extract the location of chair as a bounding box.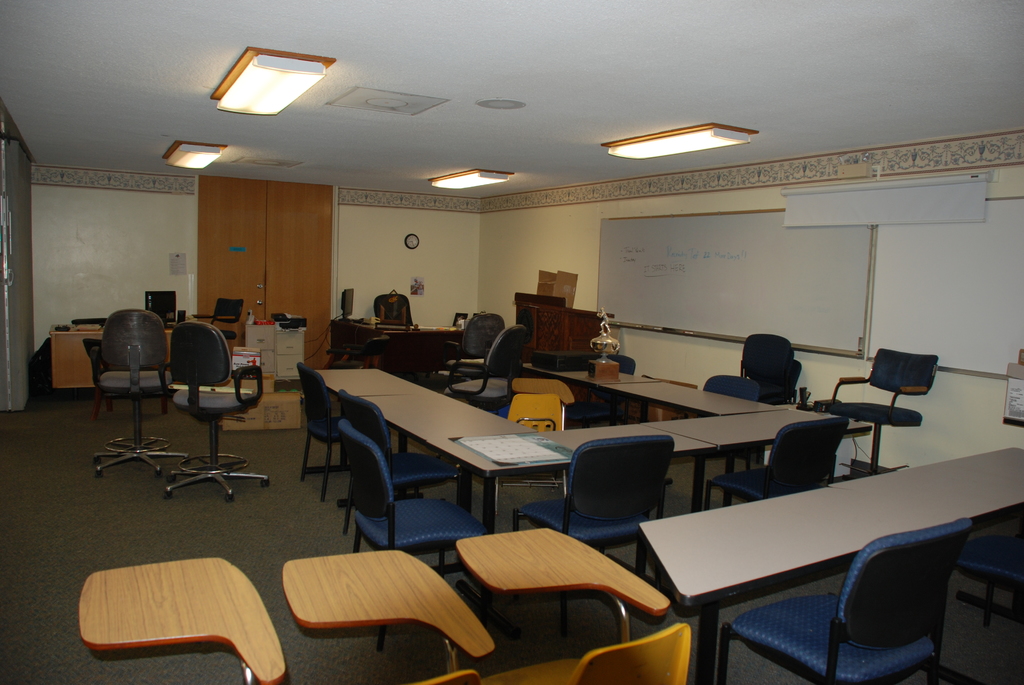
detection(442, 325, 529, 414).
